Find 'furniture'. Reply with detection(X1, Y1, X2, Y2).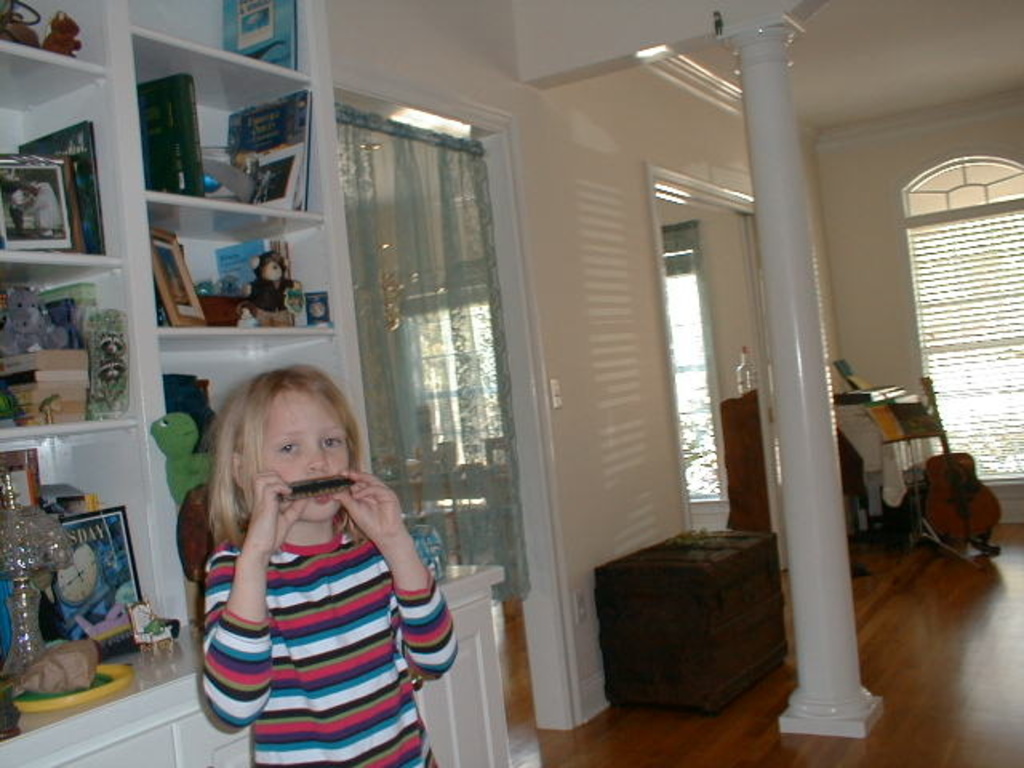
detection(869, 397, 968, 578).
